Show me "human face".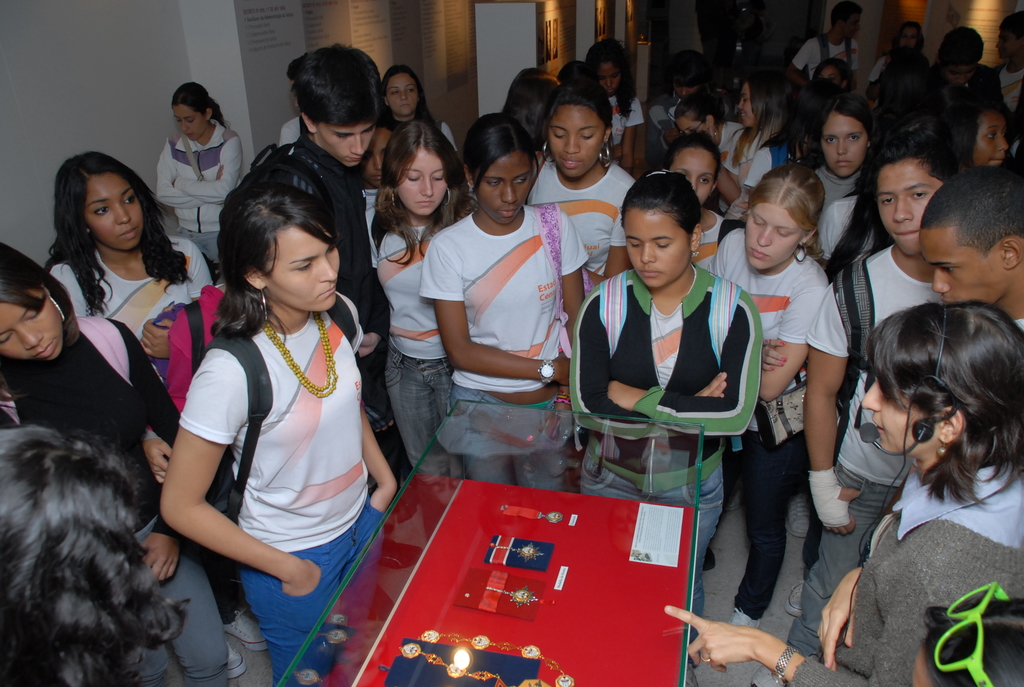
"human face" is here: box=[952, 59, 972, 84].
